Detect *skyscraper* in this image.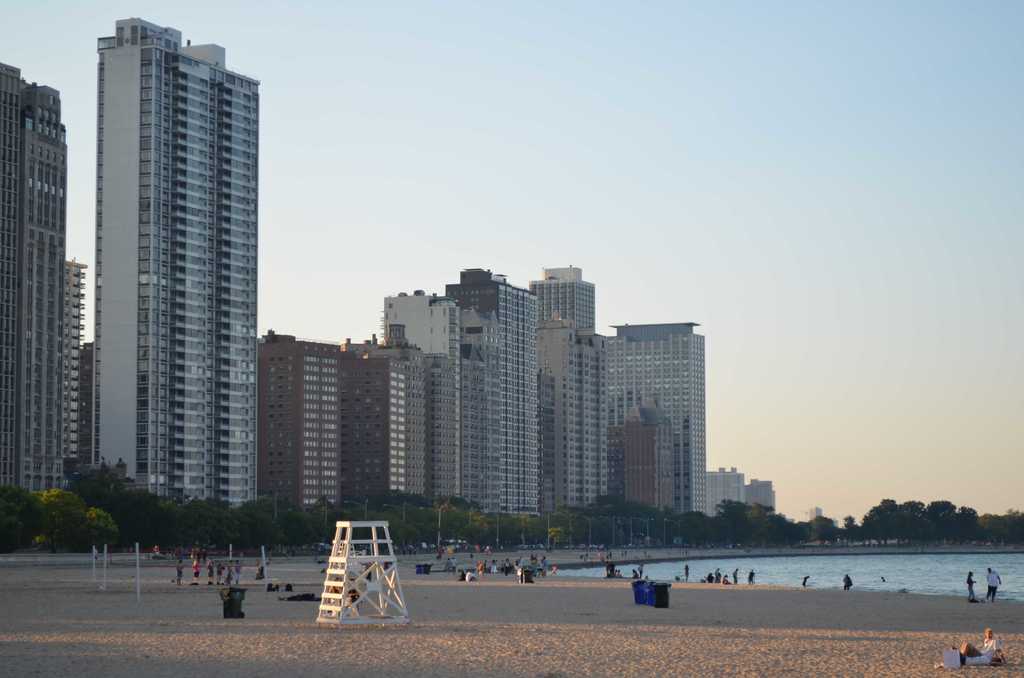
Detection: 520 261 611 511.
